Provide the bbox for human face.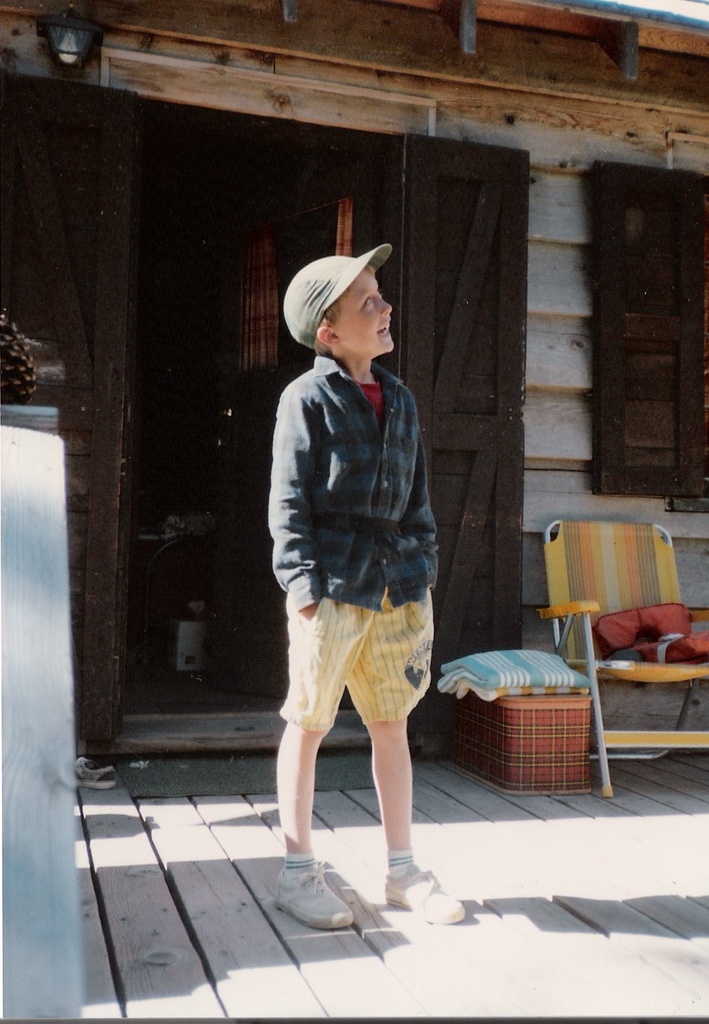
detection(332, 269, 397, 360).
